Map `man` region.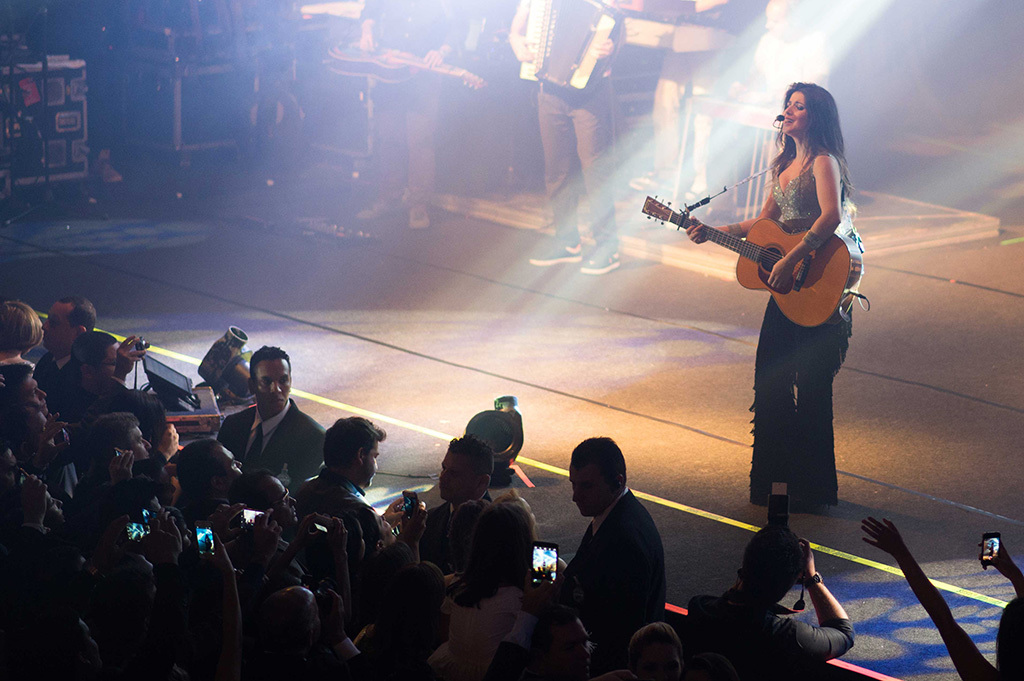
Mapped to (x1=683, y1=526, x2=859, y2=680).
